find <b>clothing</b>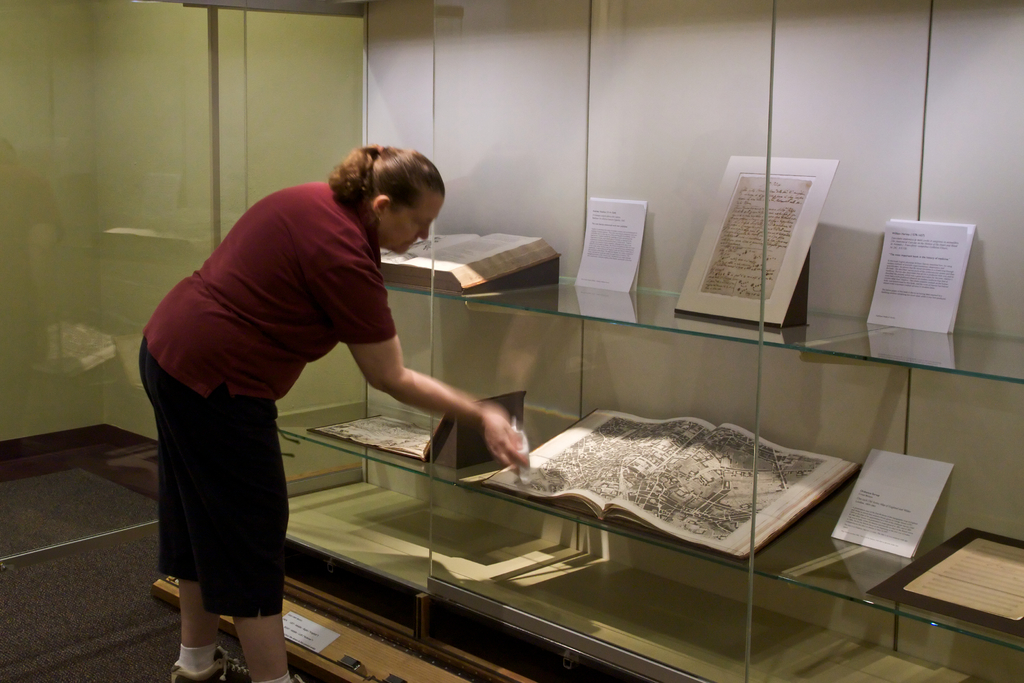
bbox(141, 150, 402, 592)
